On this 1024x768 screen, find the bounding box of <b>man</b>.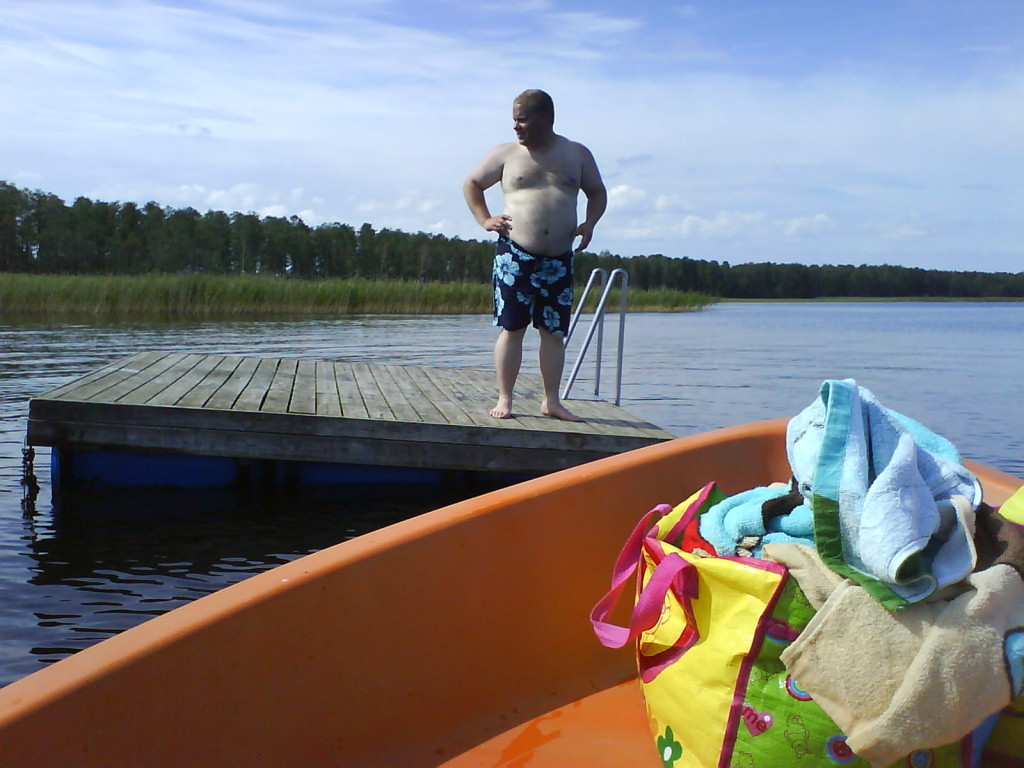
Bounding box: <box>464,77,615,435</box>.
